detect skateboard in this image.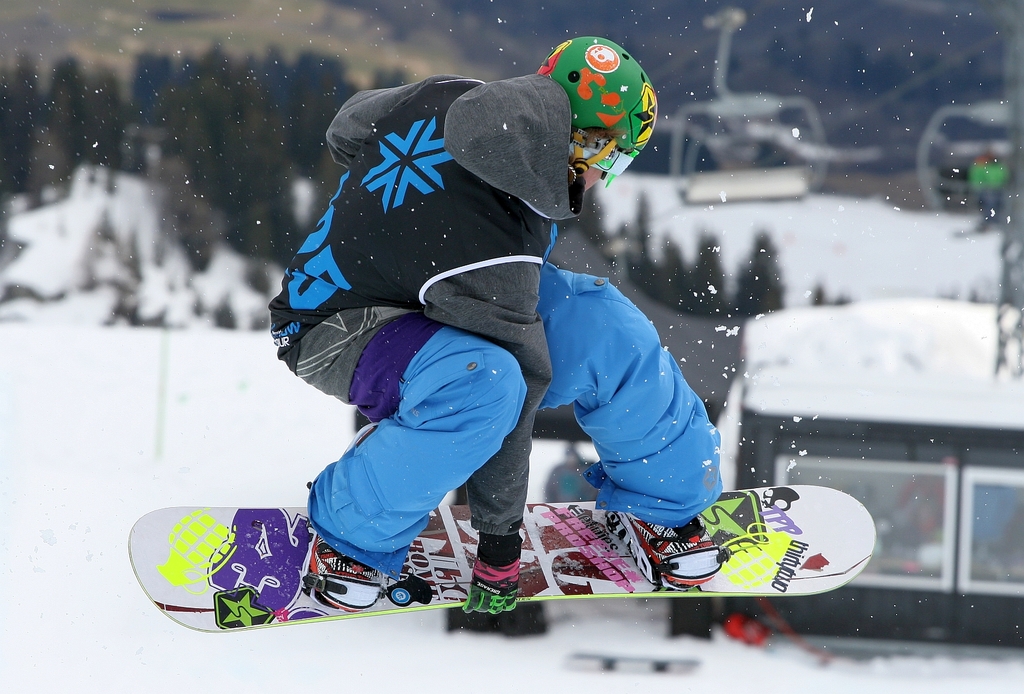
Detection: box(128, 482, 879, 635).
